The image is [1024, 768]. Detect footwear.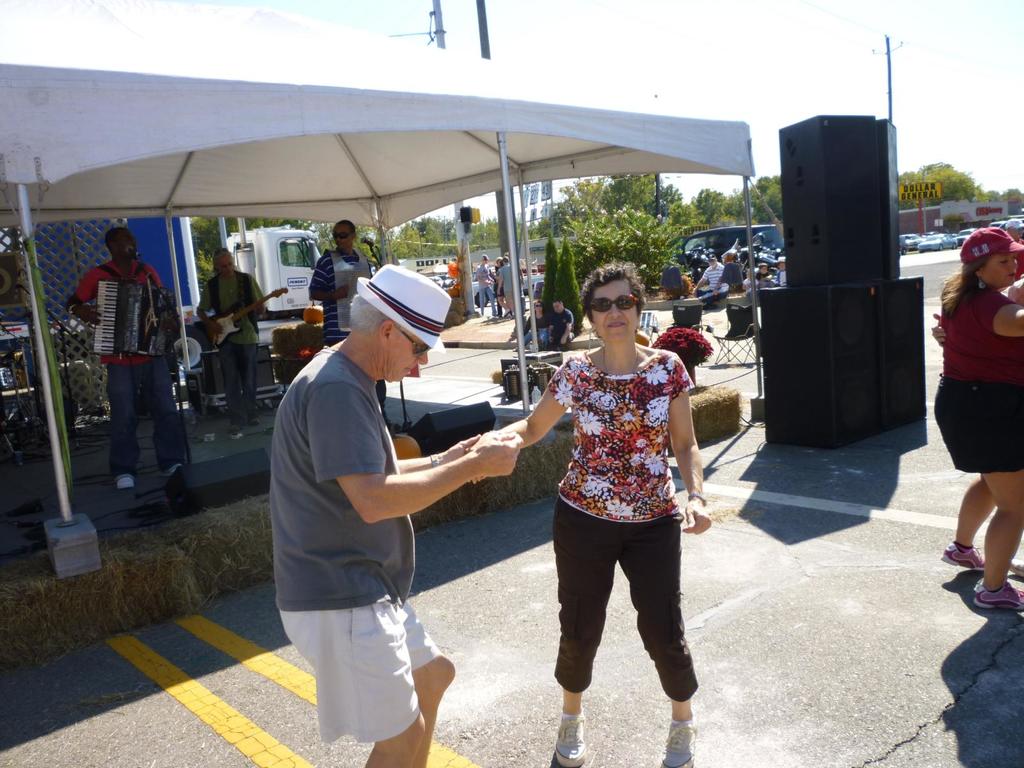
Detection: box(973, 581, 1023, 610).
